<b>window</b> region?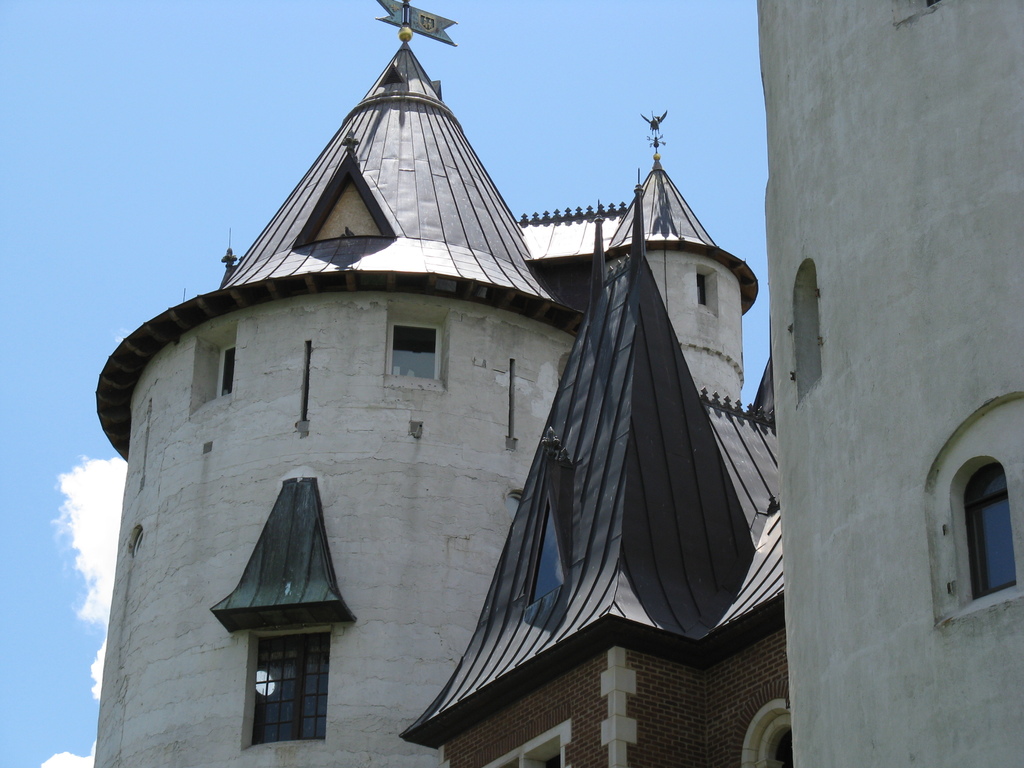
region(761, 720, 807, 767)
